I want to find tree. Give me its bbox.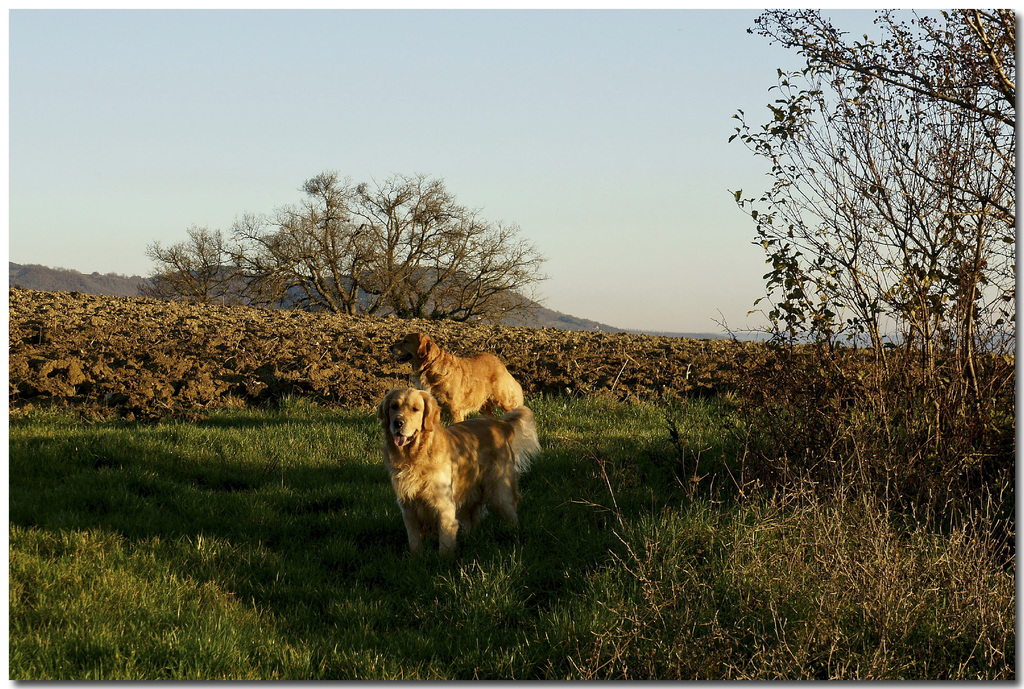
left=131, top=160, right=551, bottom=310.
